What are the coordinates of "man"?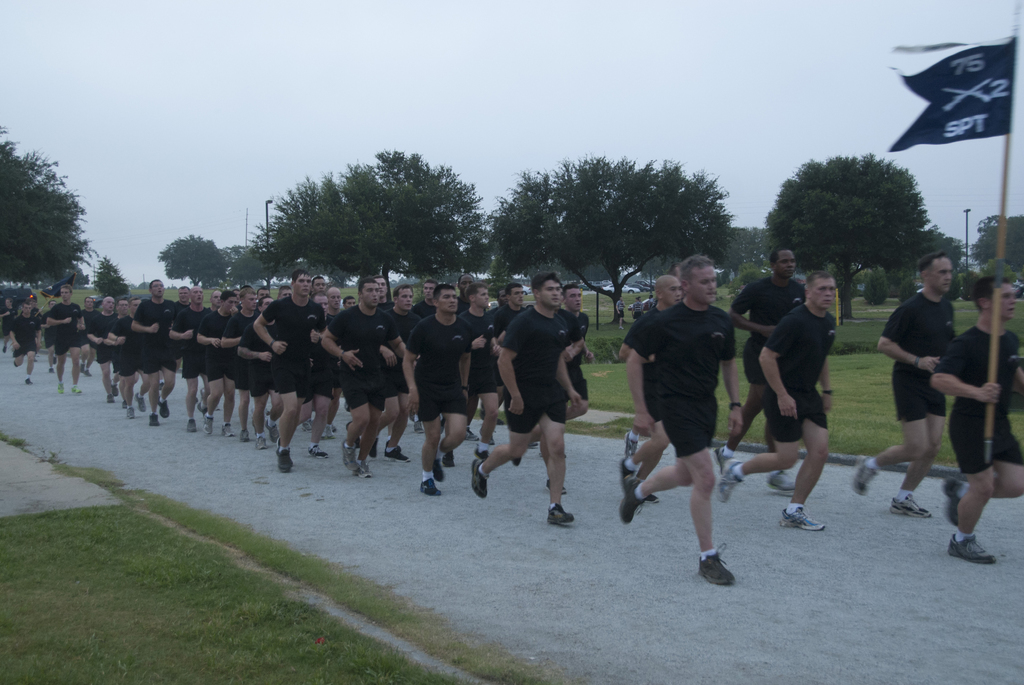
l=370, t=269, r=396, b=314.
